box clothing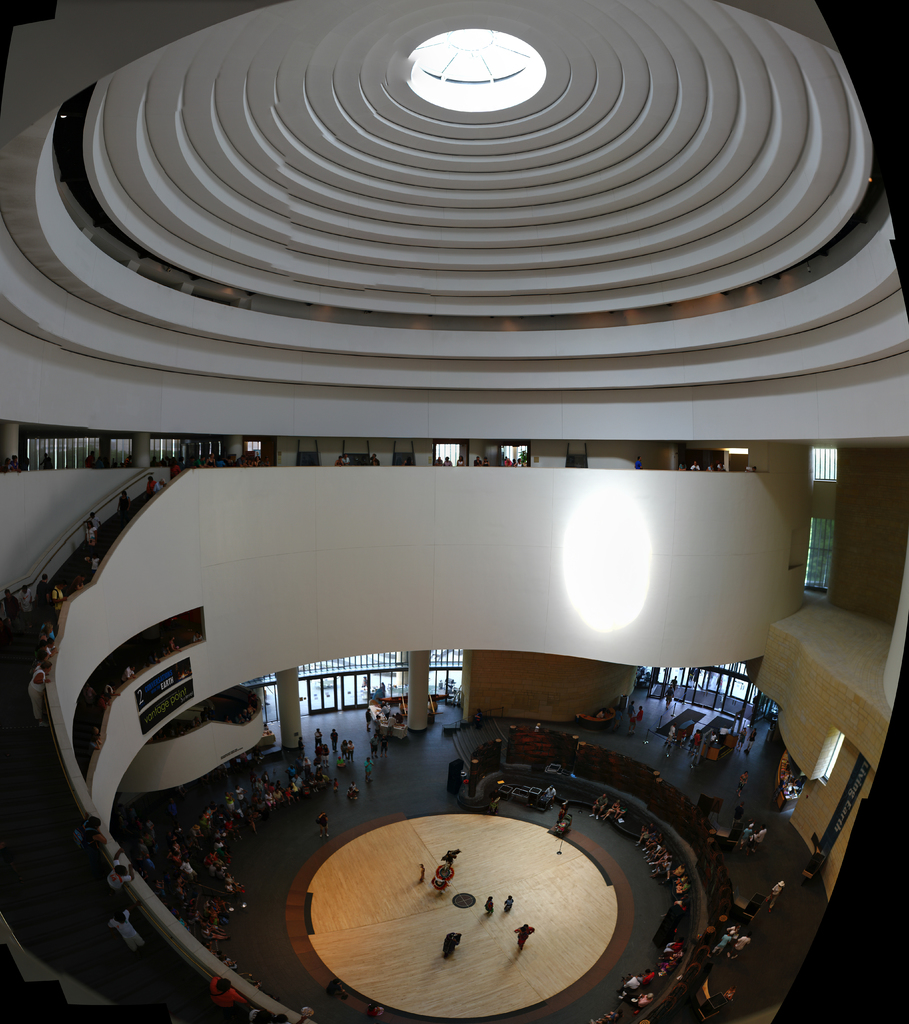
box(35, 581, 47, 598)
